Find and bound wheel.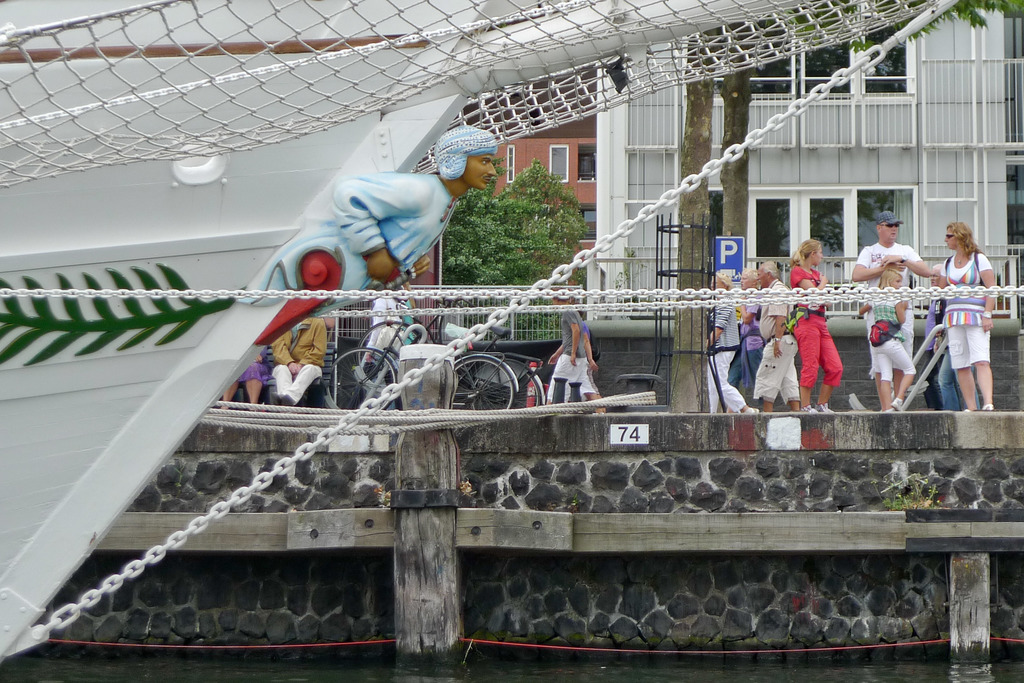
Bound: [left=467, top=359, right=545, bottom=412].
